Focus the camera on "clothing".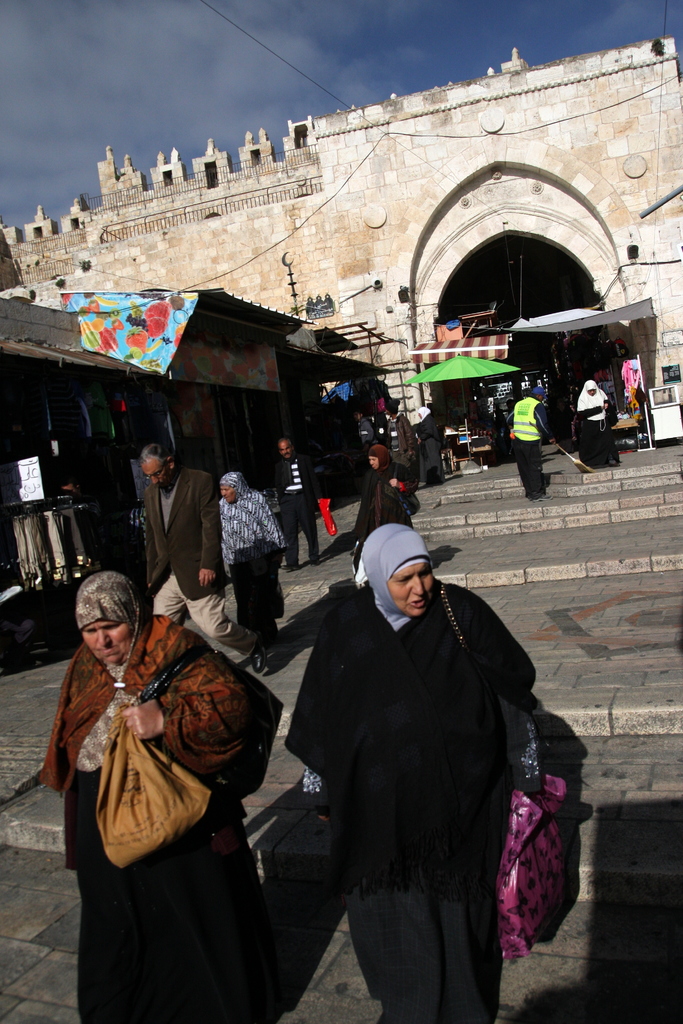
Focus region: x1=575 y1=386 x2=620 y2=465.
